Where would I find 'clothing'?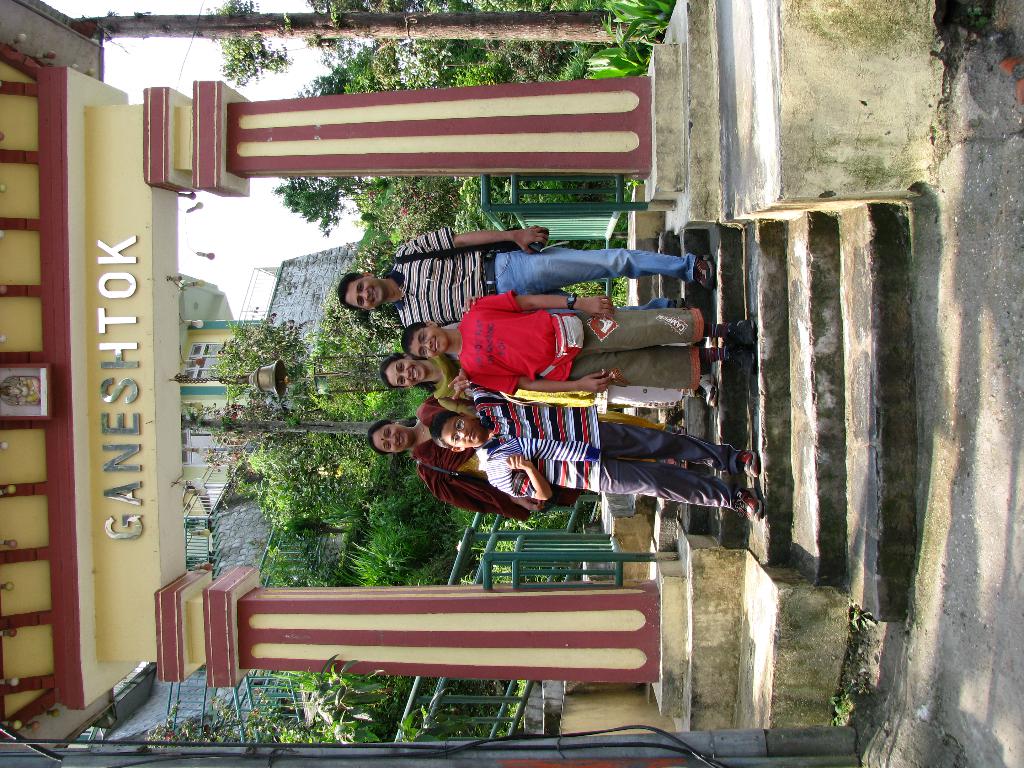
At <region>417, 400, 662, 525</region>.
